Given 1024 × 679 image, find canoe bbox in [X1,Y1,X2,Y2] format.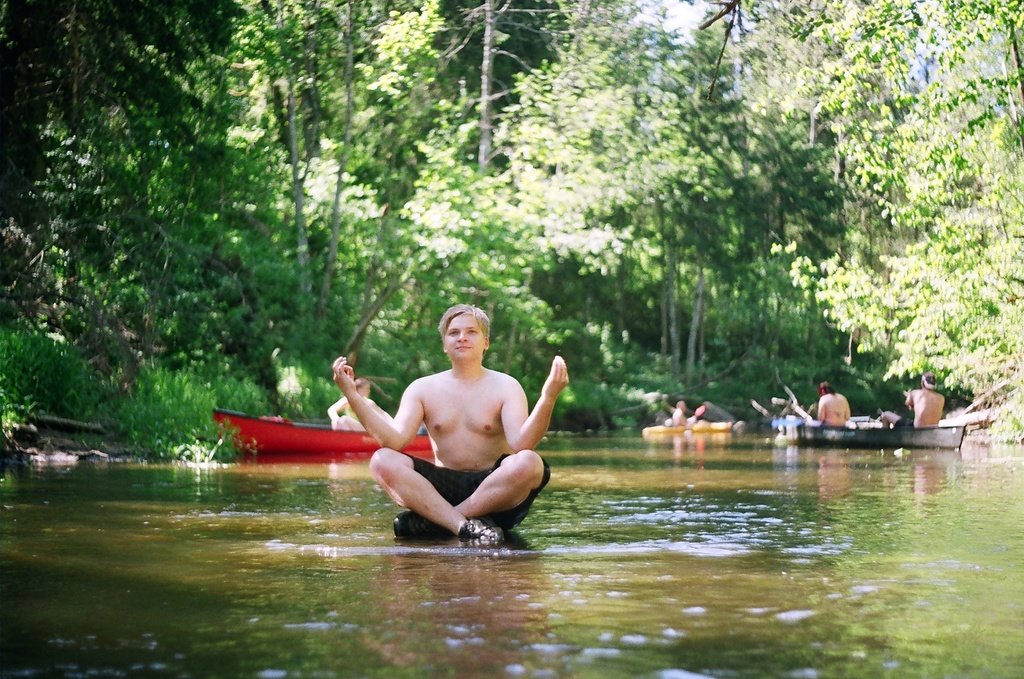
[767,412,825,443].
